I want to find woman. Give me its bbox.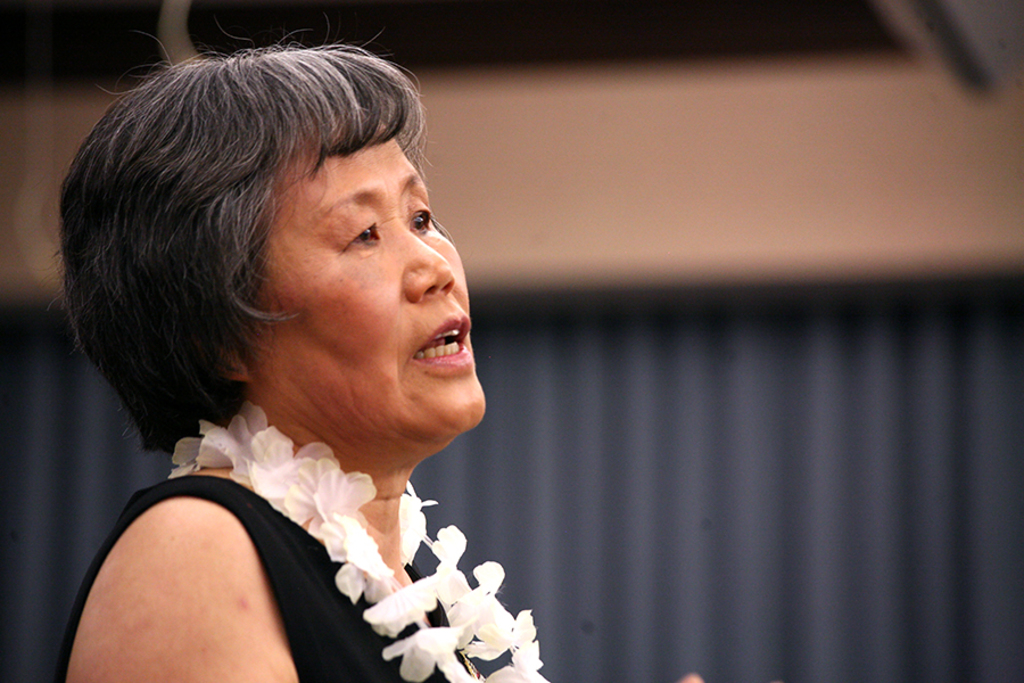
BBox(34, 40, 631, 674).
